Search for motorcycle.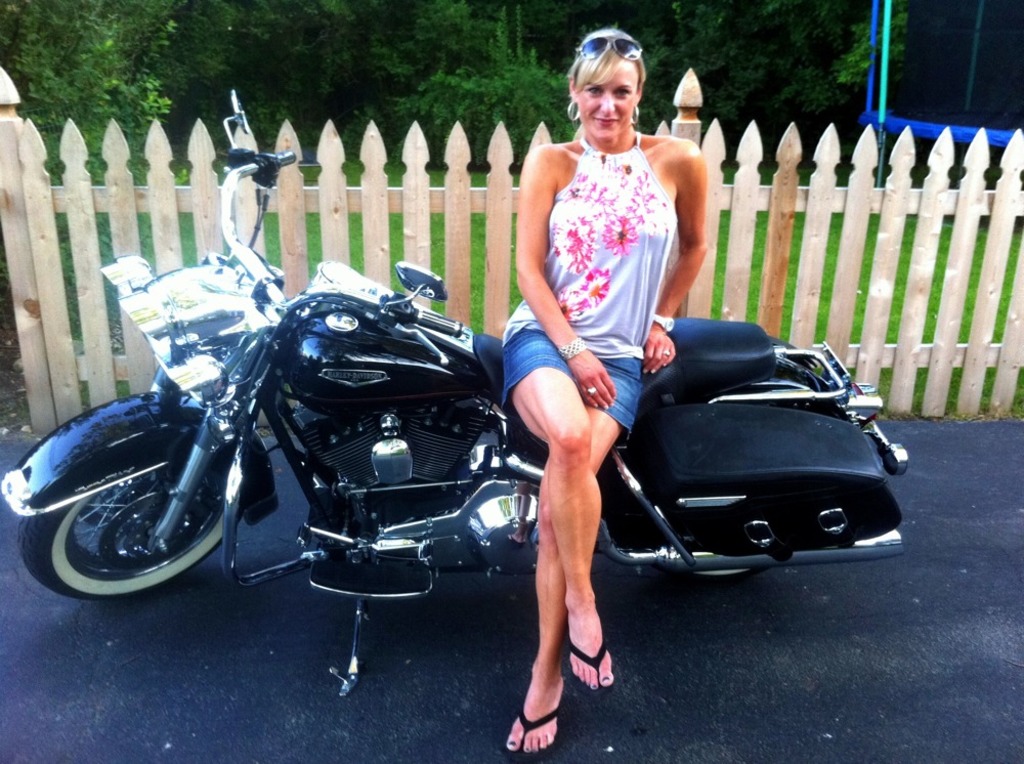
Found at [left=111, top=246, right=919, bottom=695].
